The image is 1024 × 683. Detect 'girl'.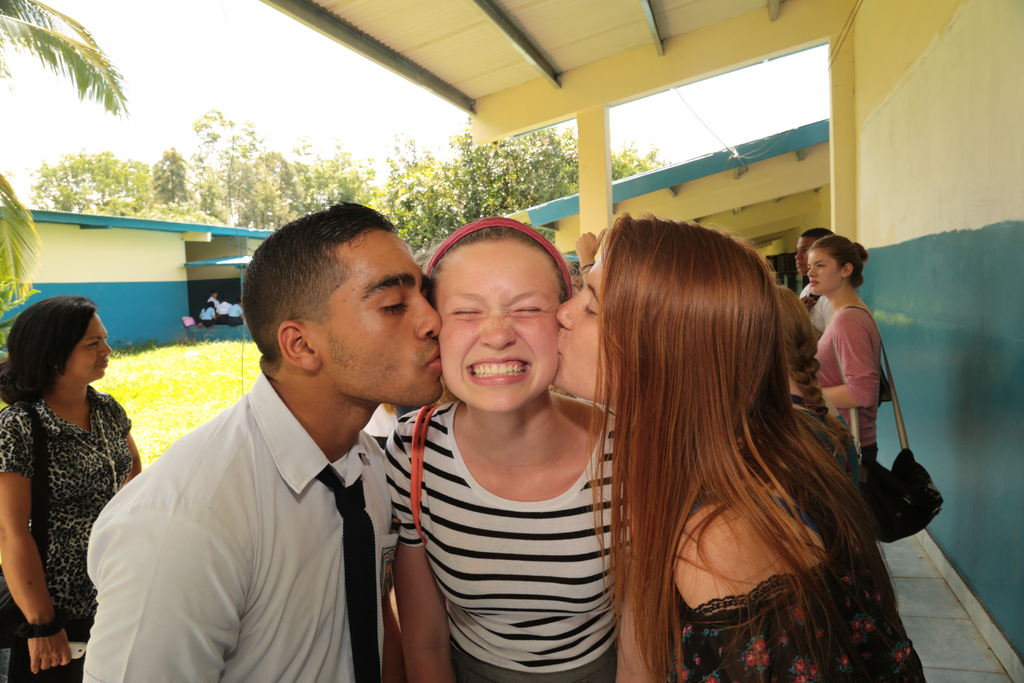
Detection: 775,283,866,477.
